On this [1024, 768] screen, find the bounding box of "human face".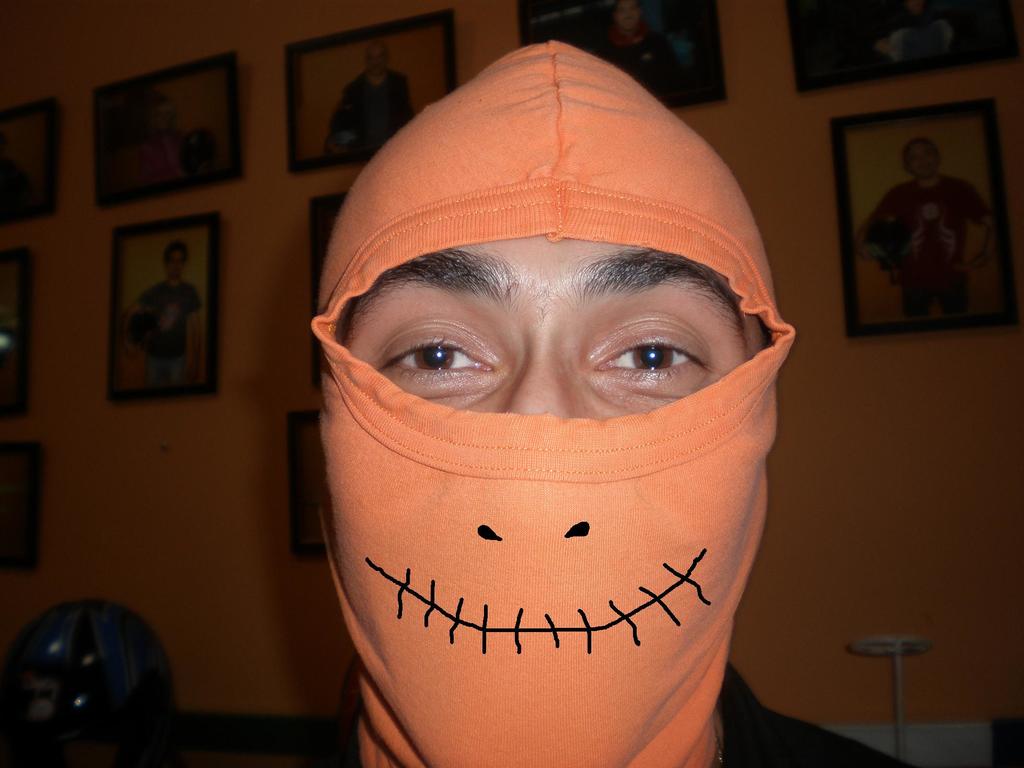
Bounding box: Rect(333, 234, 763, 413).
